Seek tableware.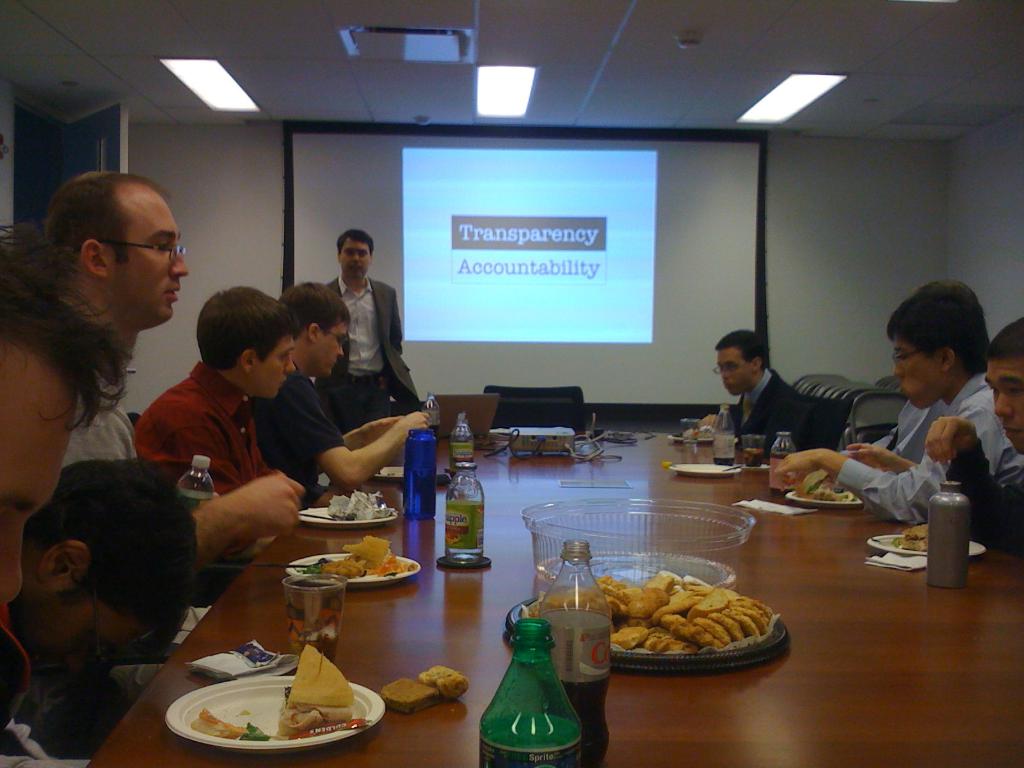
[768, 427, 794, 502].
